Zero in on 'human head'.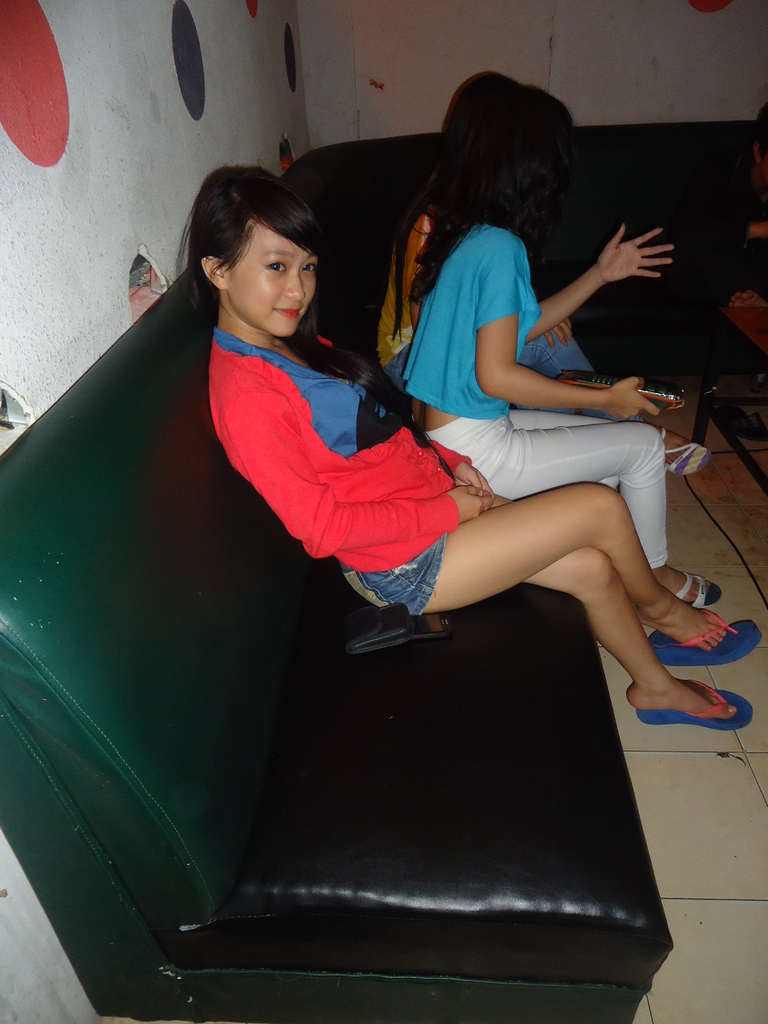
Zeroed in: <box>747,102,767,189</box>.
